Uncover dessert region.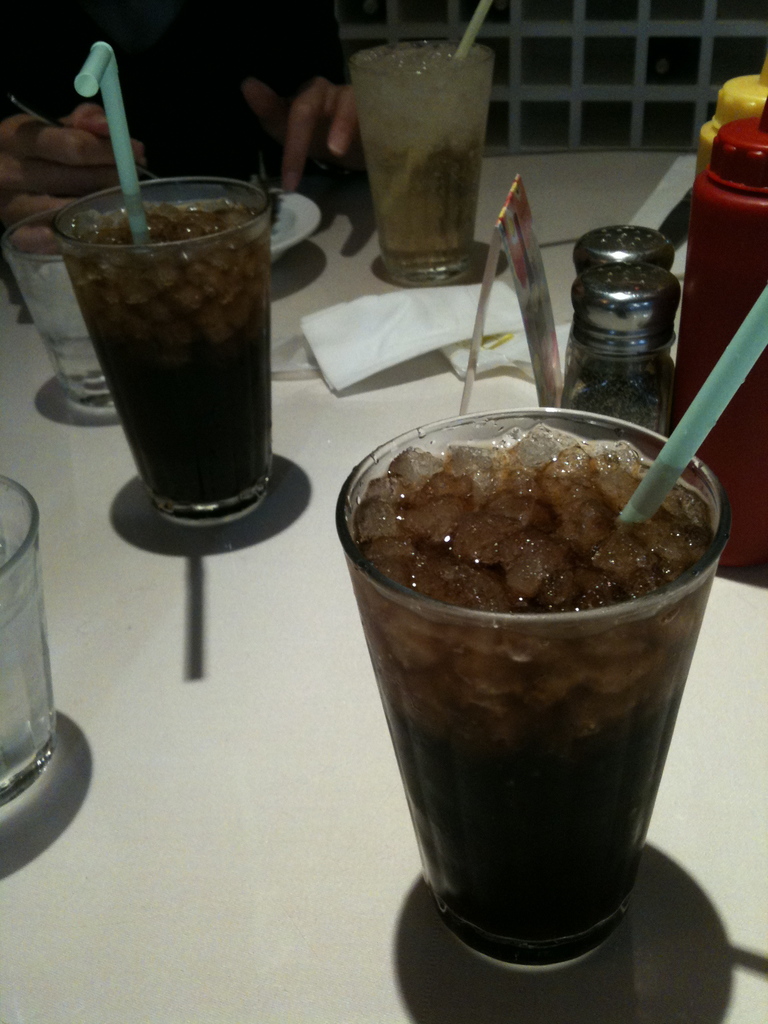
Uncovered: (x1=353, y1=447, x2=726, y2=980).
